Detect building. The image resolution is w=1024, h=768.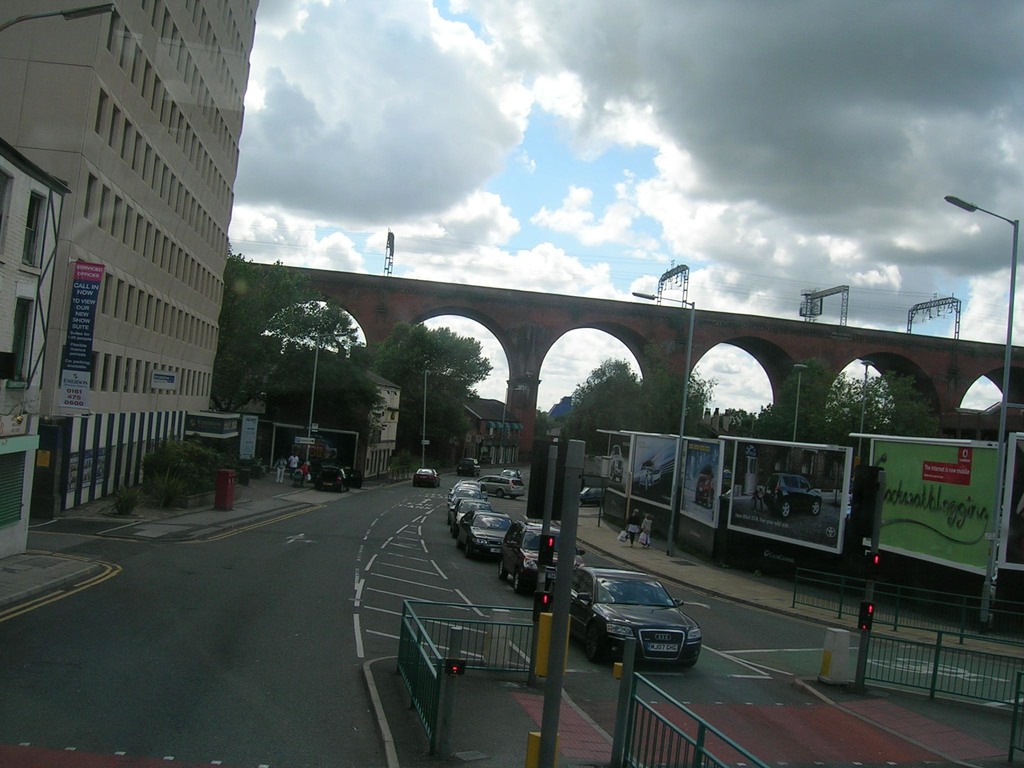
box=[1, 0, 260, 557].
